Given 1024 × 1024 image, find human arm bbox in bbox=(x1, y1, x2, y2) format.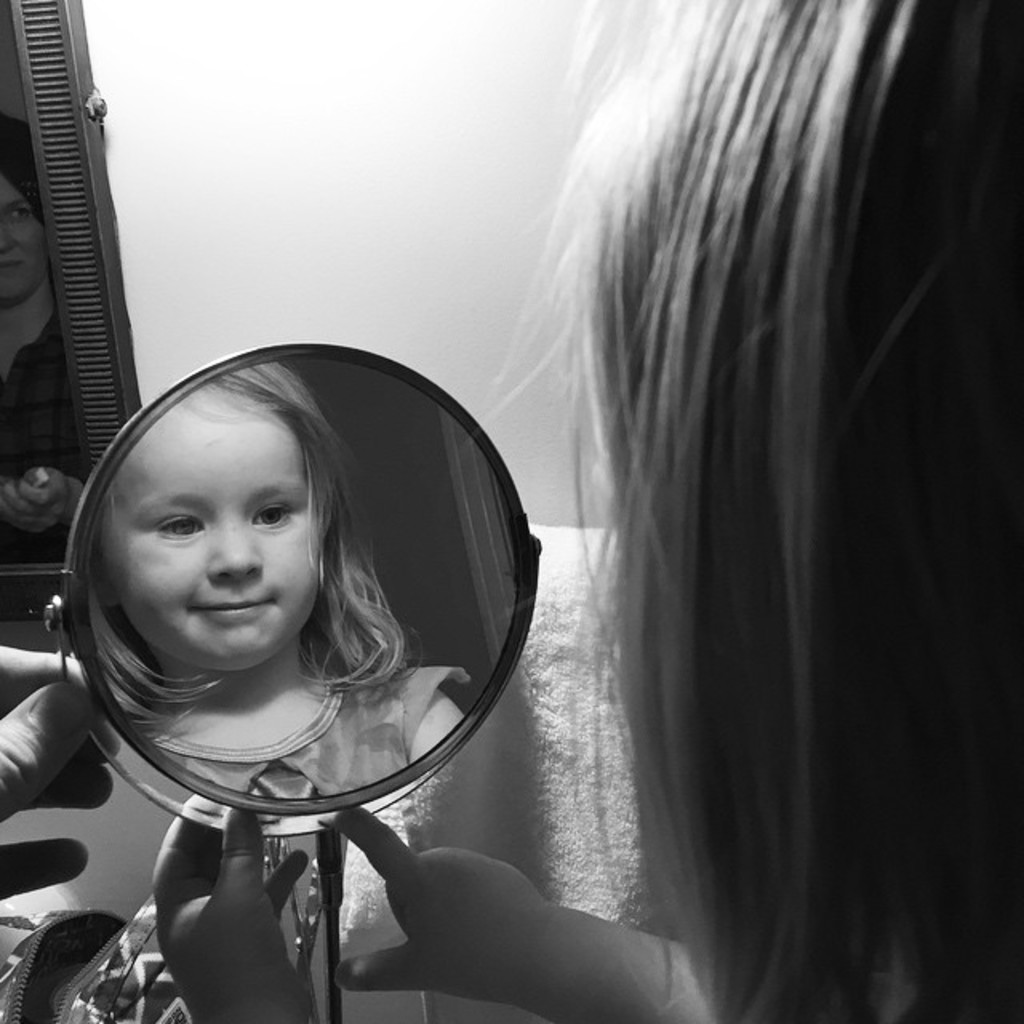
bbox=(314, 819, 690, 1022).
